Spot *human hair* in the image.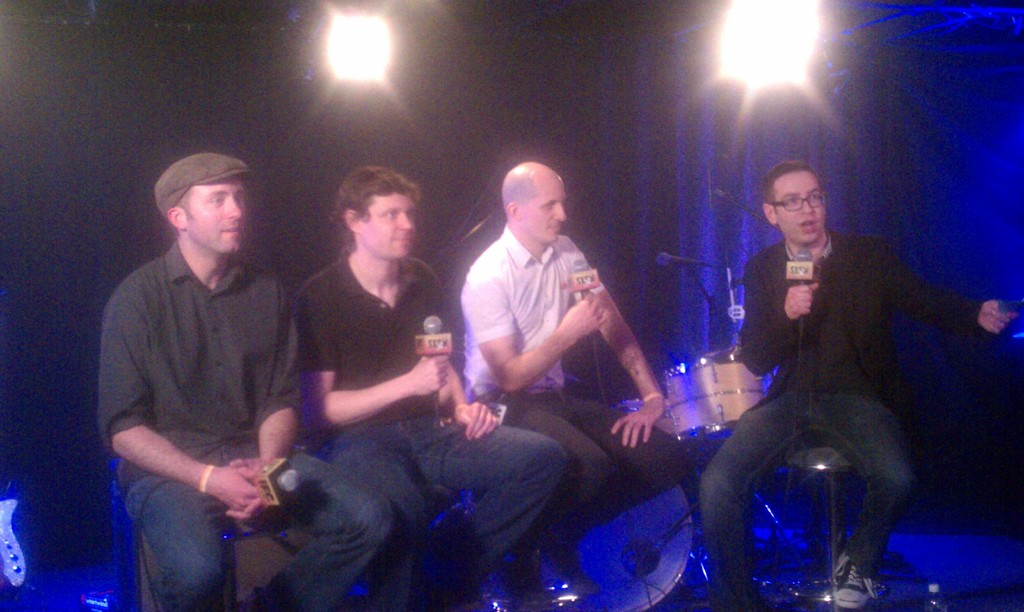
*human hair* found at left=763, top=160, right=824, bottom=220.
